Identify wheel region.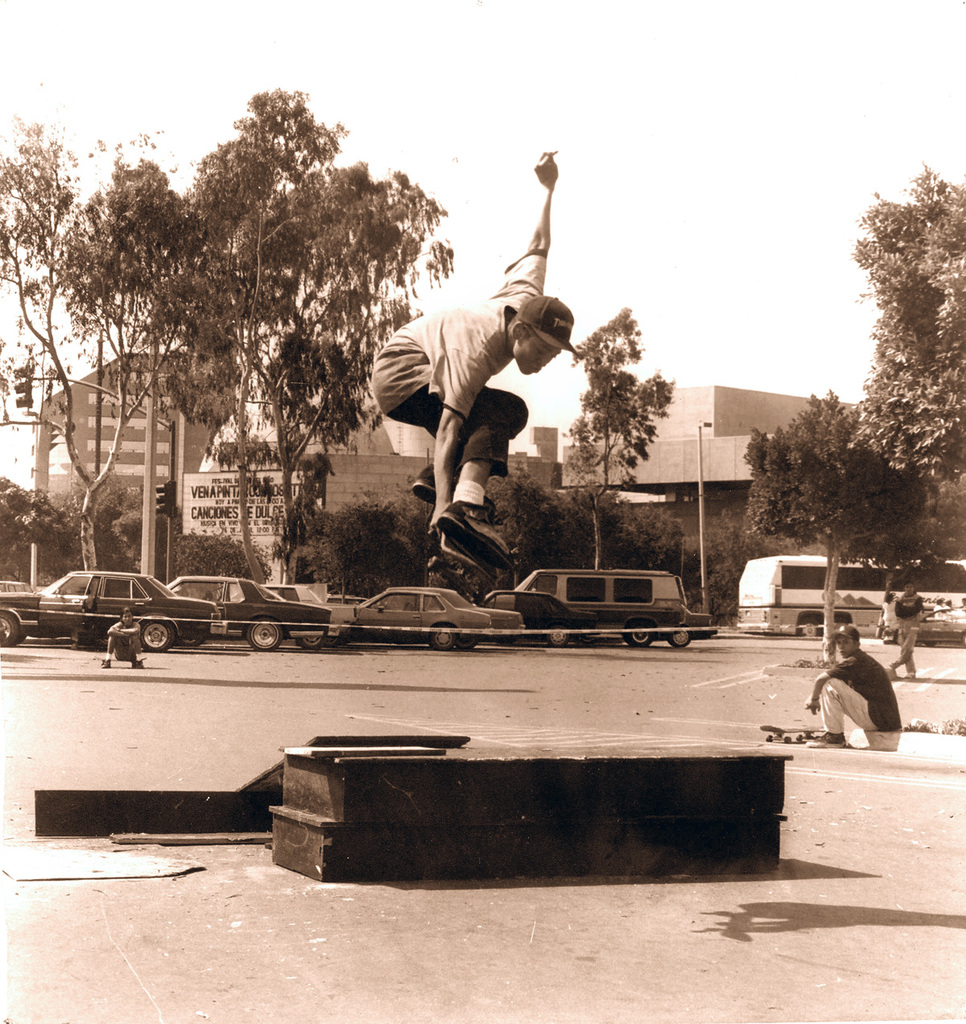
Region: {"left": 764, "top": 734, "right": 771, "bottom": 743}.
